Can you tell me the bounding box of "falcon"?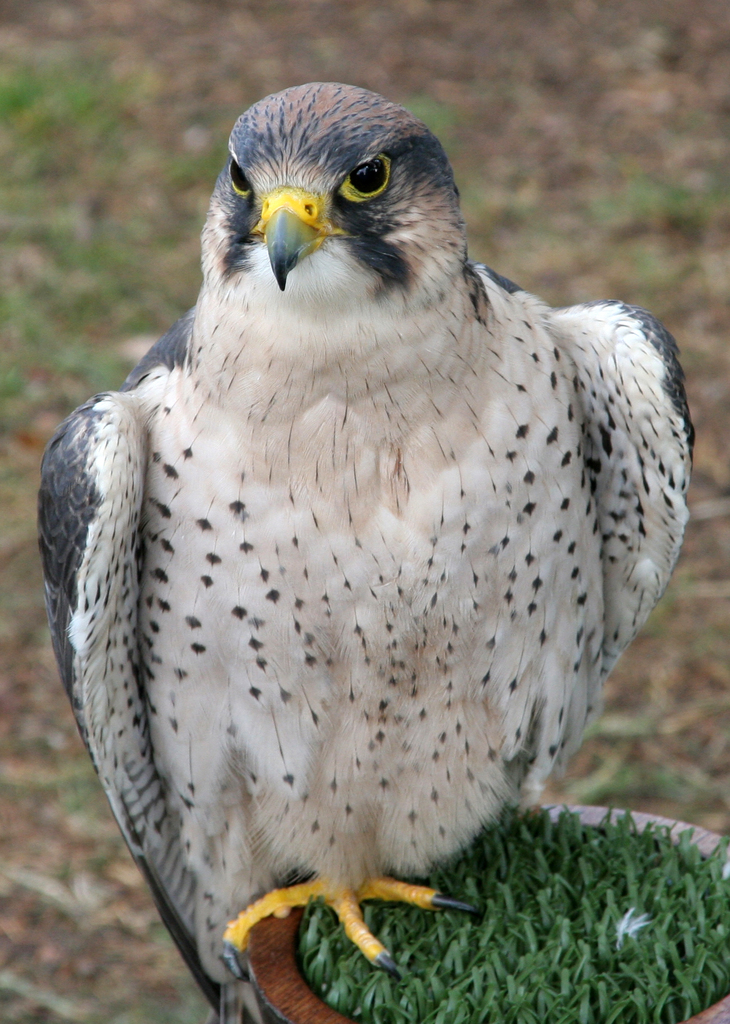
rect(16, 83, 715, 1023).
